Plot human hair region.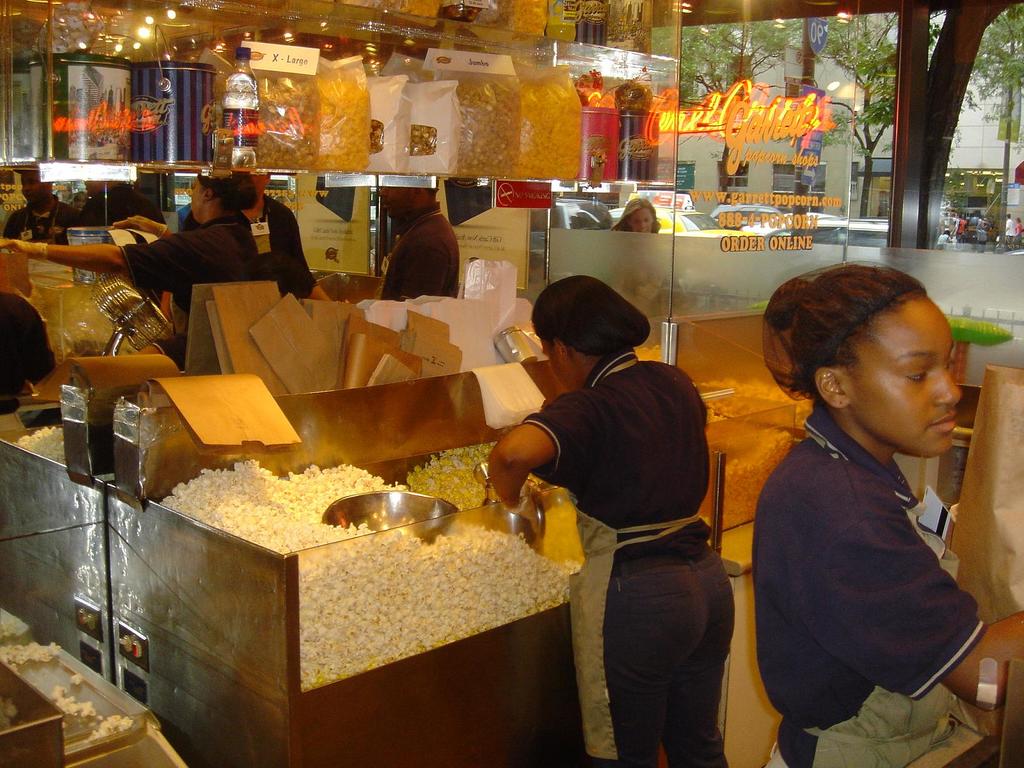
Plotted at <bbox>611, 198, 661, 235</bbox>.
